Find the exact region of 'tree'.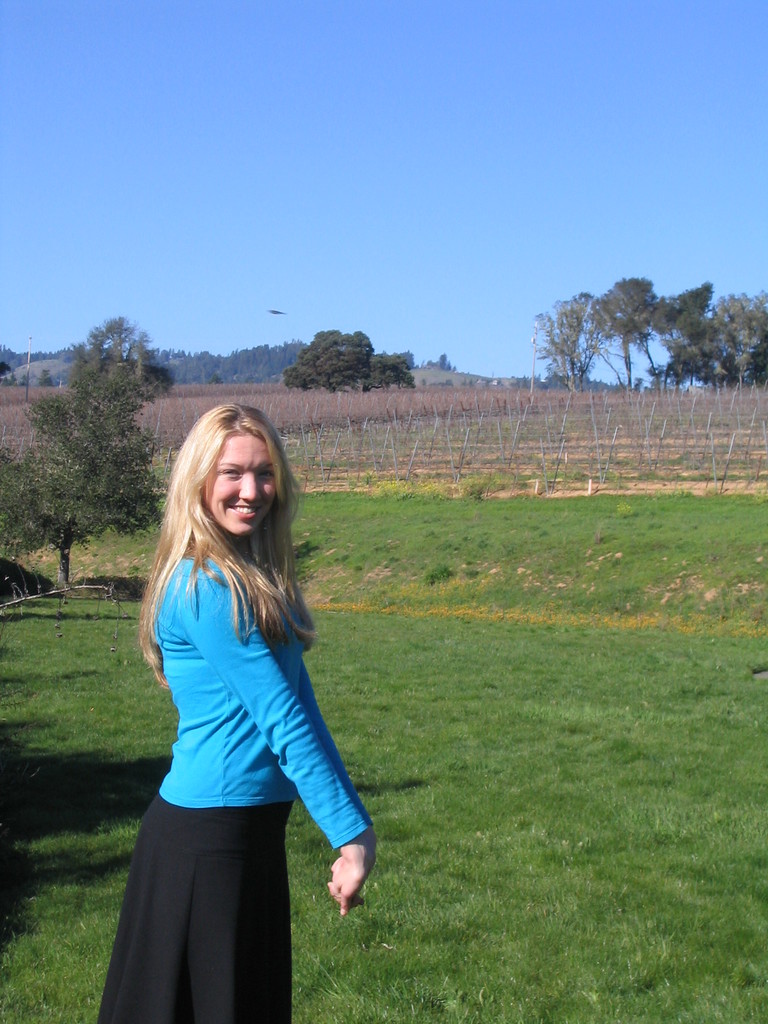
Exact region: 0/348/170/591.
